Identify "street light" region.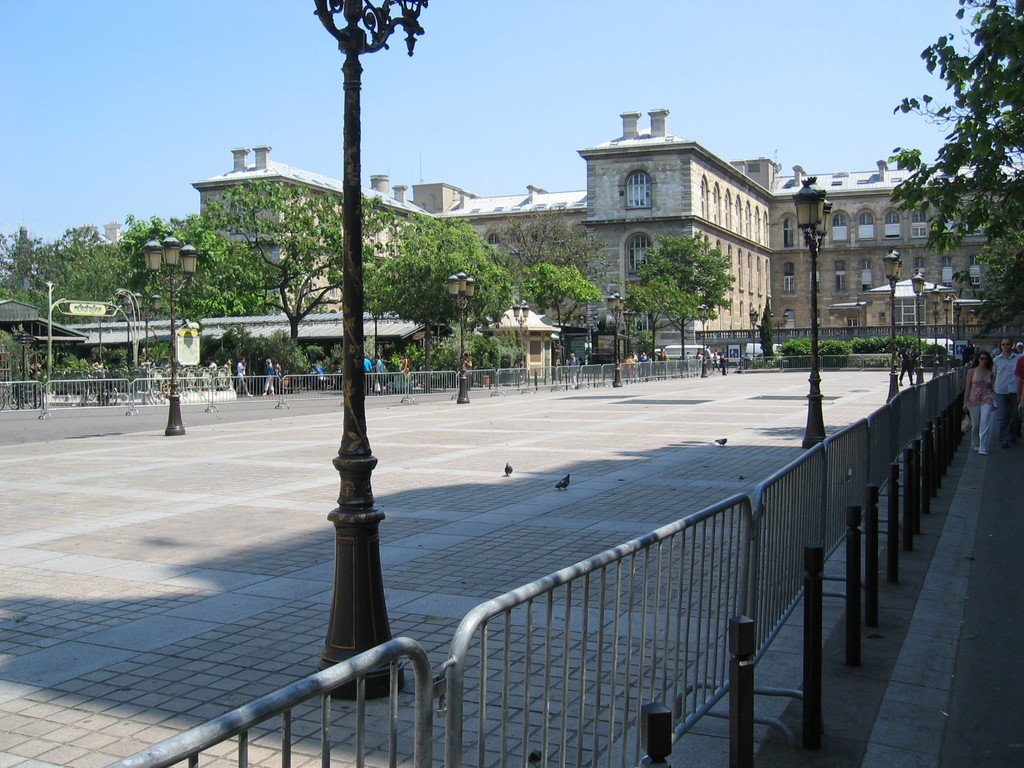
Region: (x1=122, y1=297, x2=132, y2=368).
